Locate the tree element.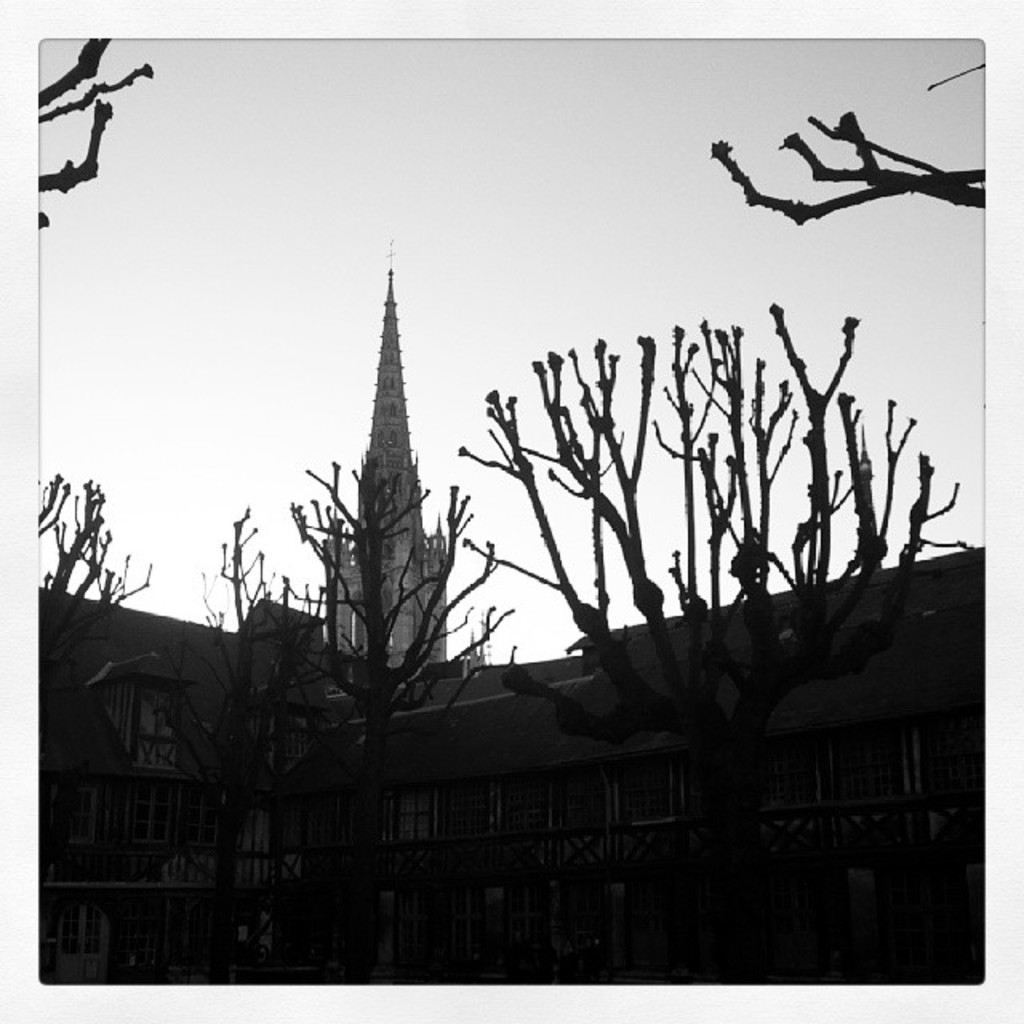
Element bbox: [x1=192, y1=482, x2=347, y2=978].
